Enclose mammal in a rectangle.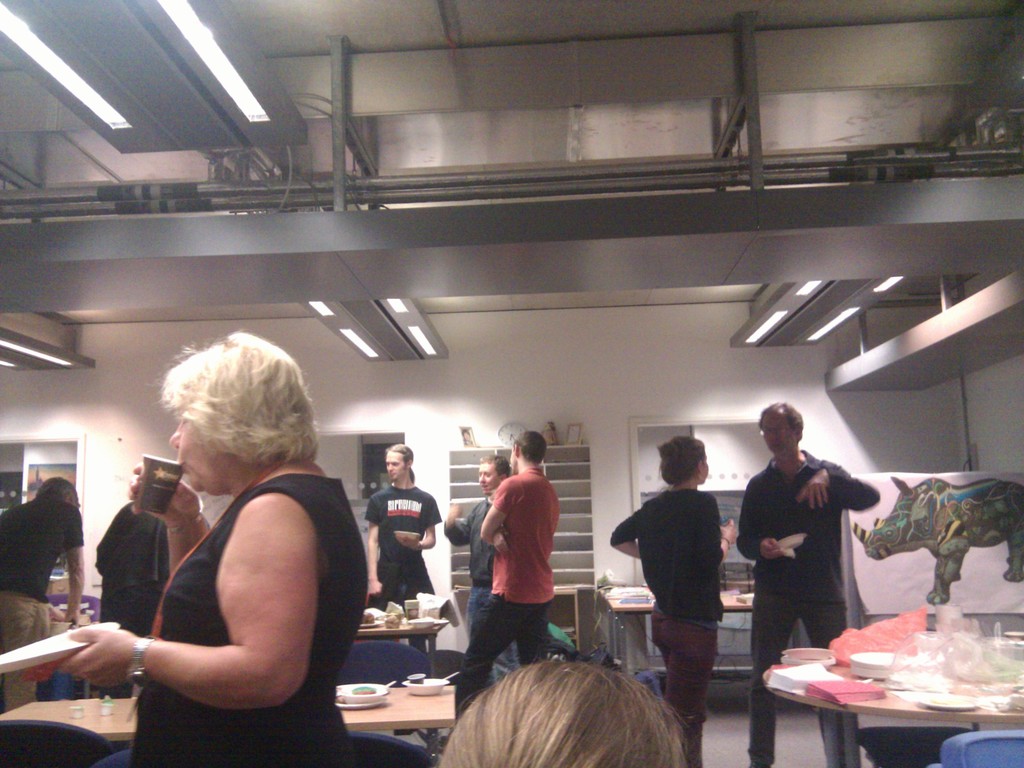
x1=439, y1=651, x2=694, y2=767.
